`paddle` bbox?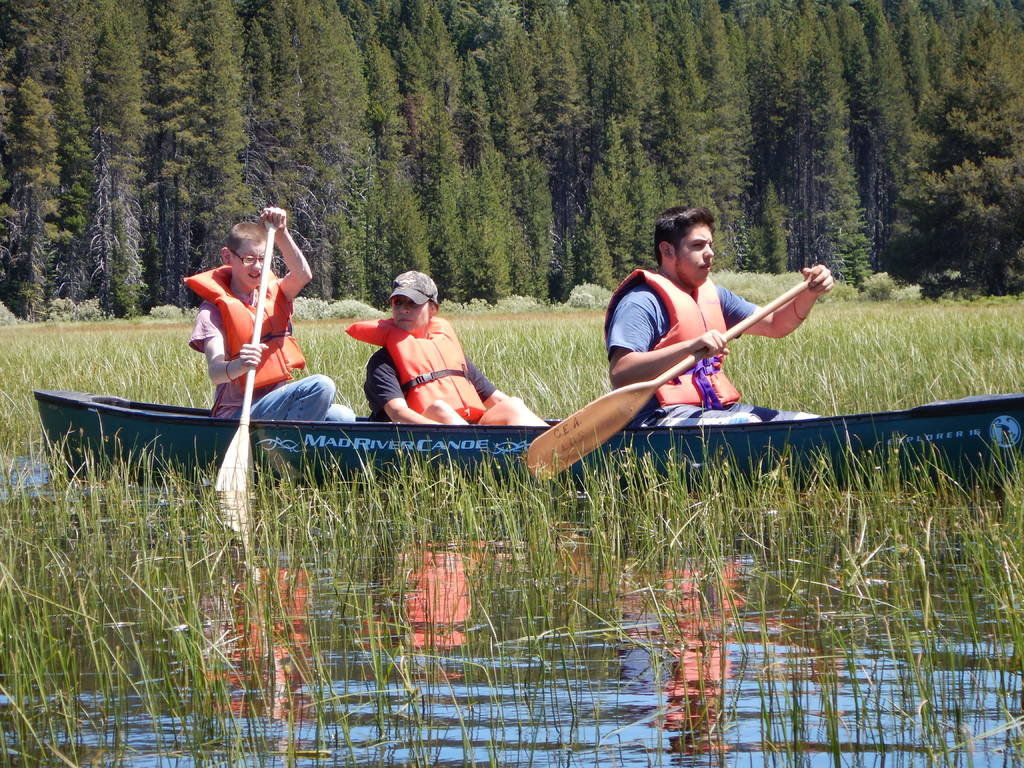
[left=214, top=220, right=278, bottom=547]
